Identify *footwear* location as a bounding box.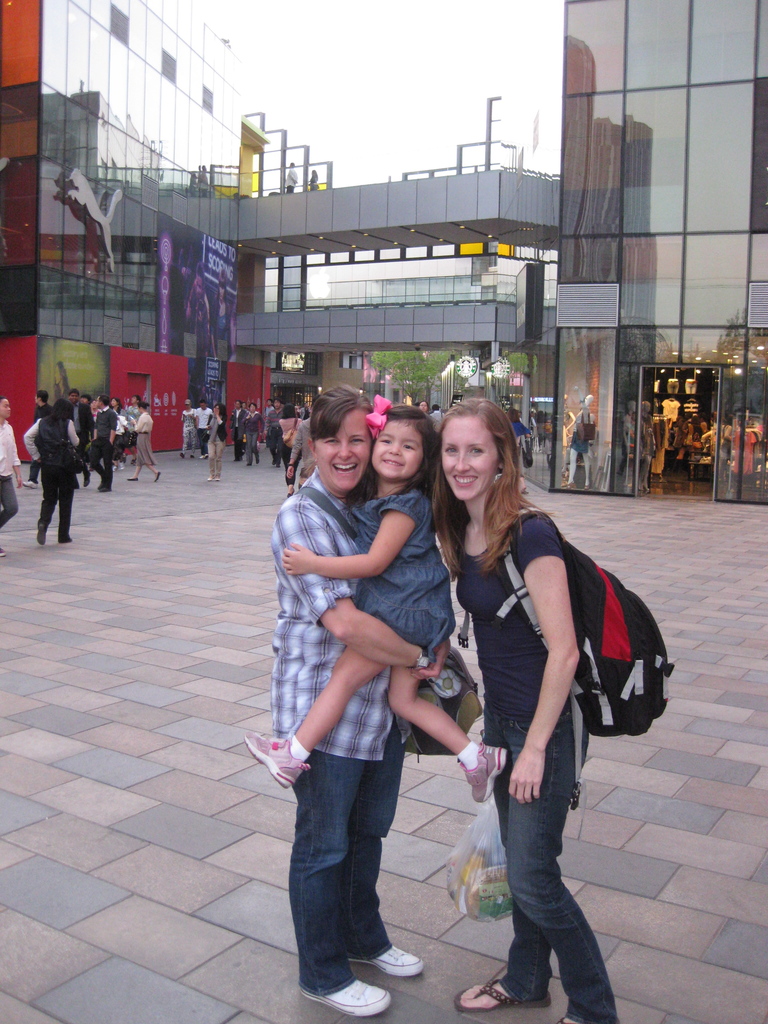
(256,457,258,462).
